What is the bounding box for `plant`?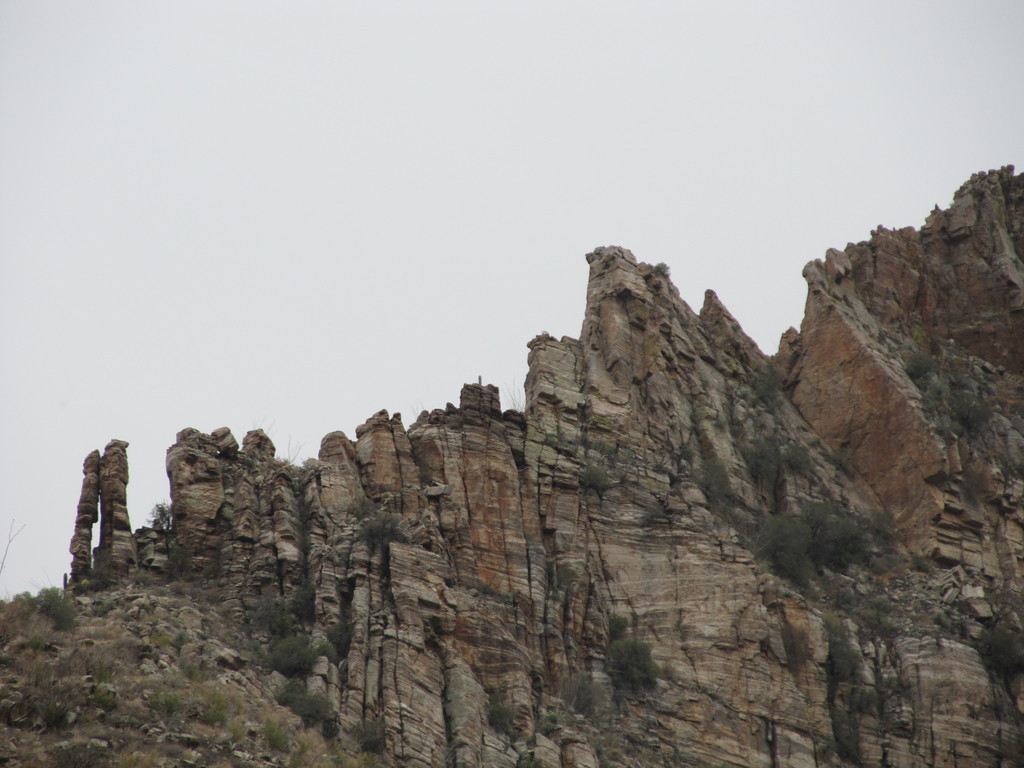
332, 614, 360, 651.
